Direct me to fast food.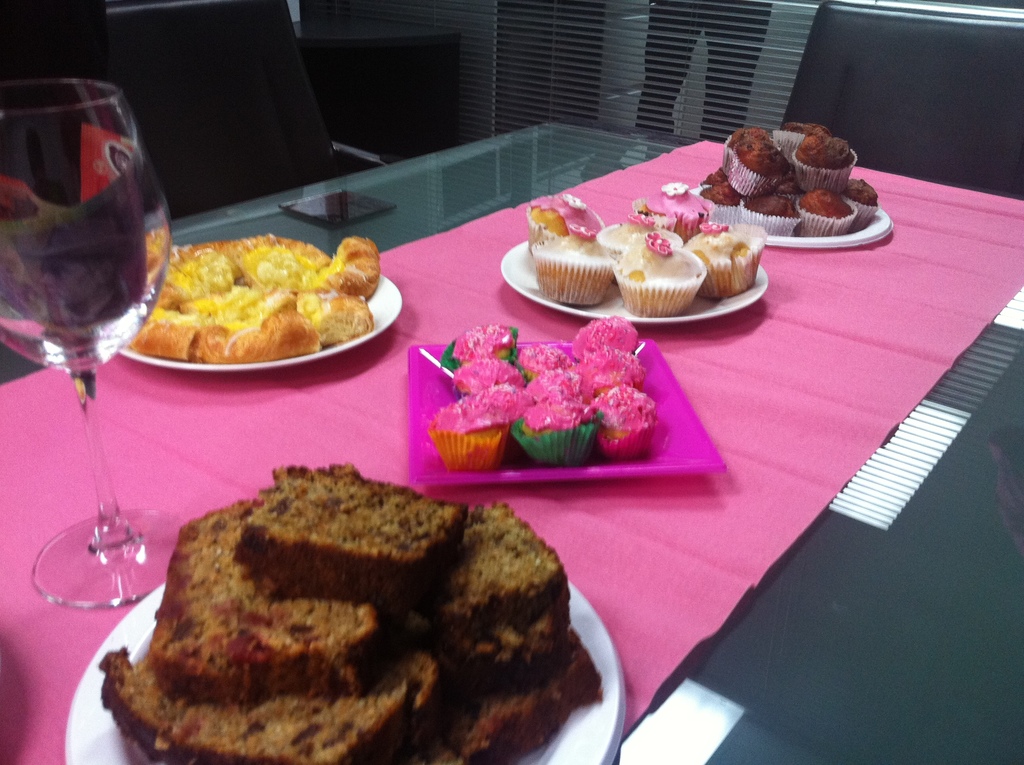
Direction: box(699, 119, 877, 220).
